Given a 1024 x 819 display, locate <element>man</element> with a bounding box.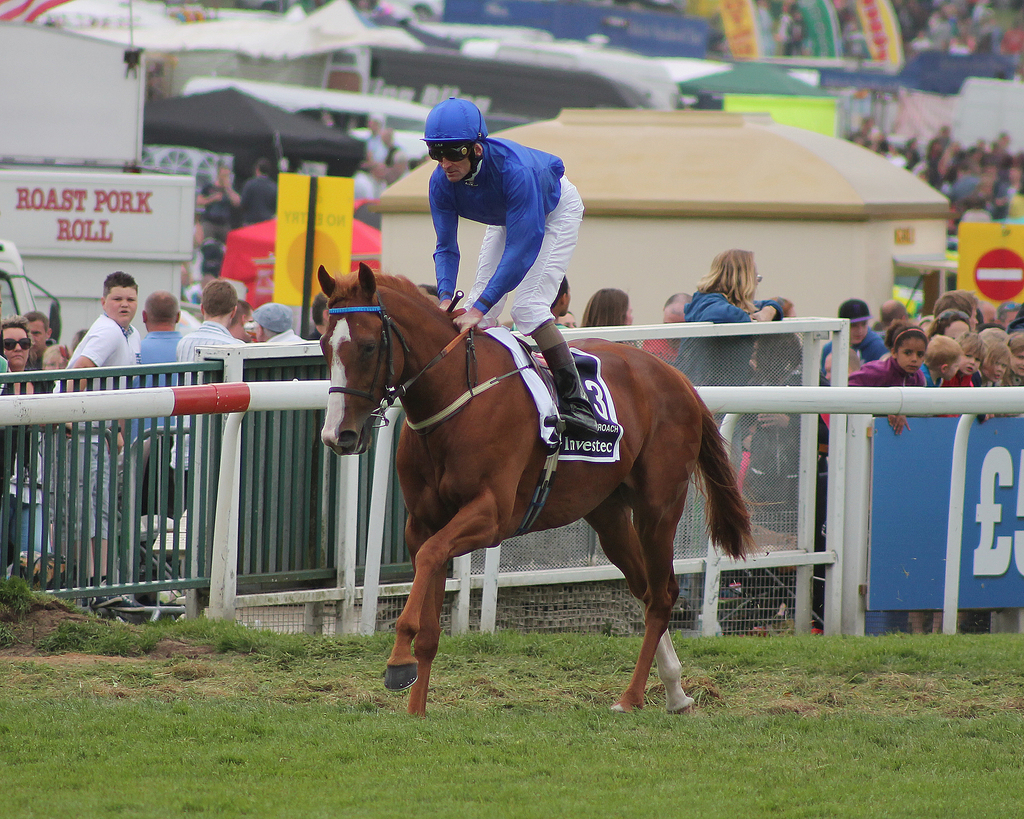
Located: bbox=[125, 294, 186, 445].
